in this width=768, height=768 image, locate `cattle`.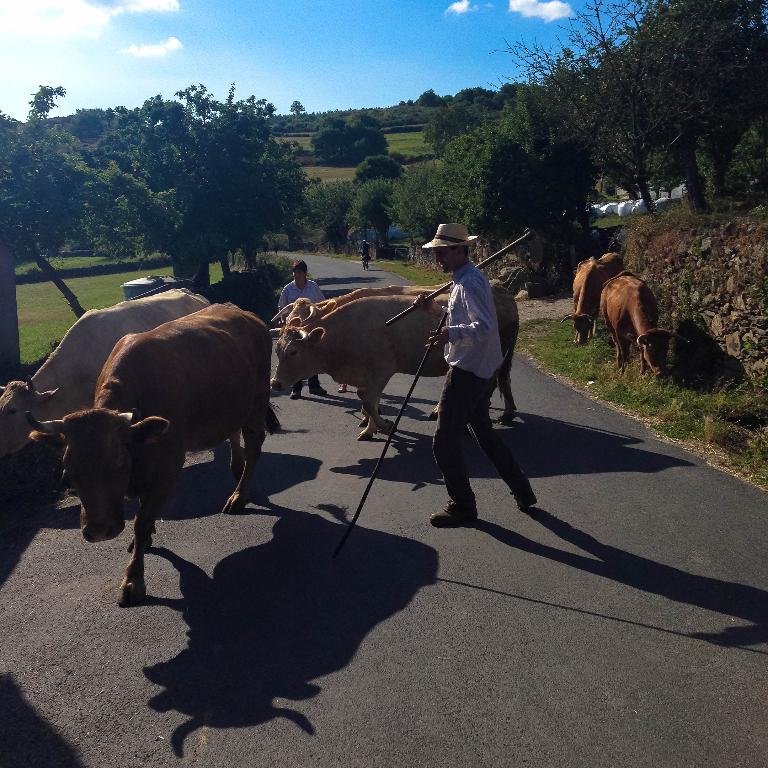
Bounding box: BBox(561, 253, 623, 350).
